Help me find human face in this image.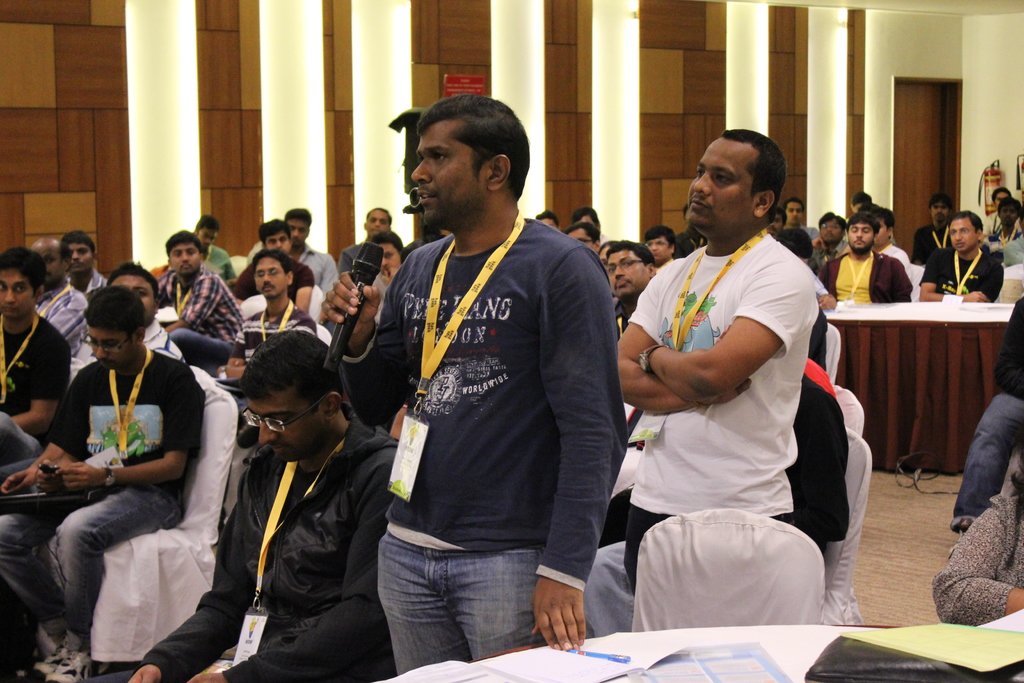
Found it: 1000/204/1020/227.
